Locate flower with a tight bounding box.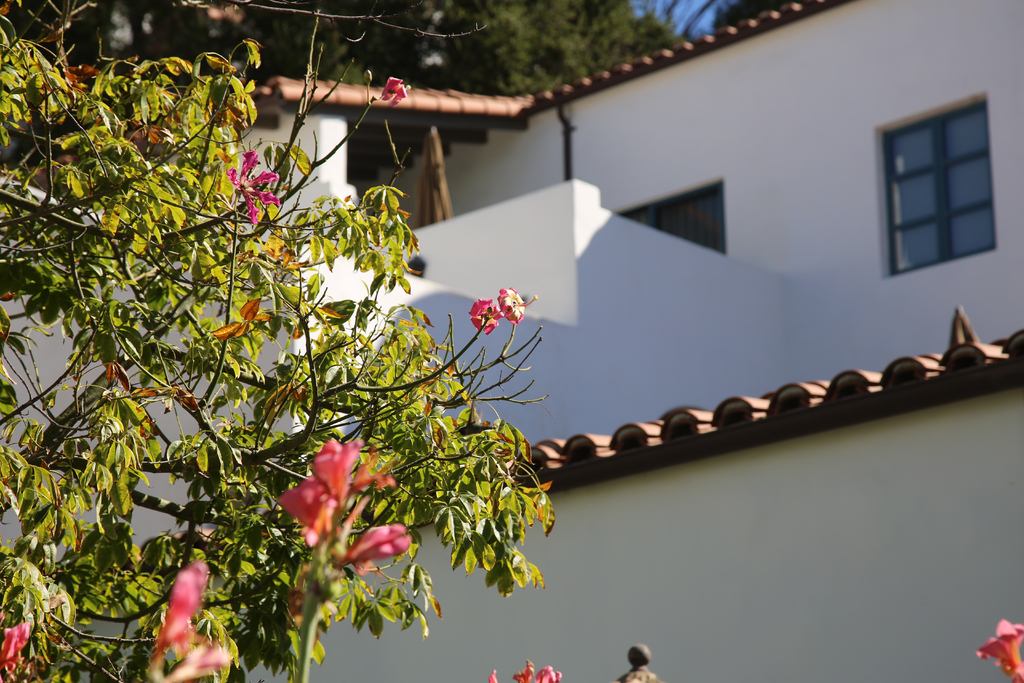
[331, 512, 423, 567].
